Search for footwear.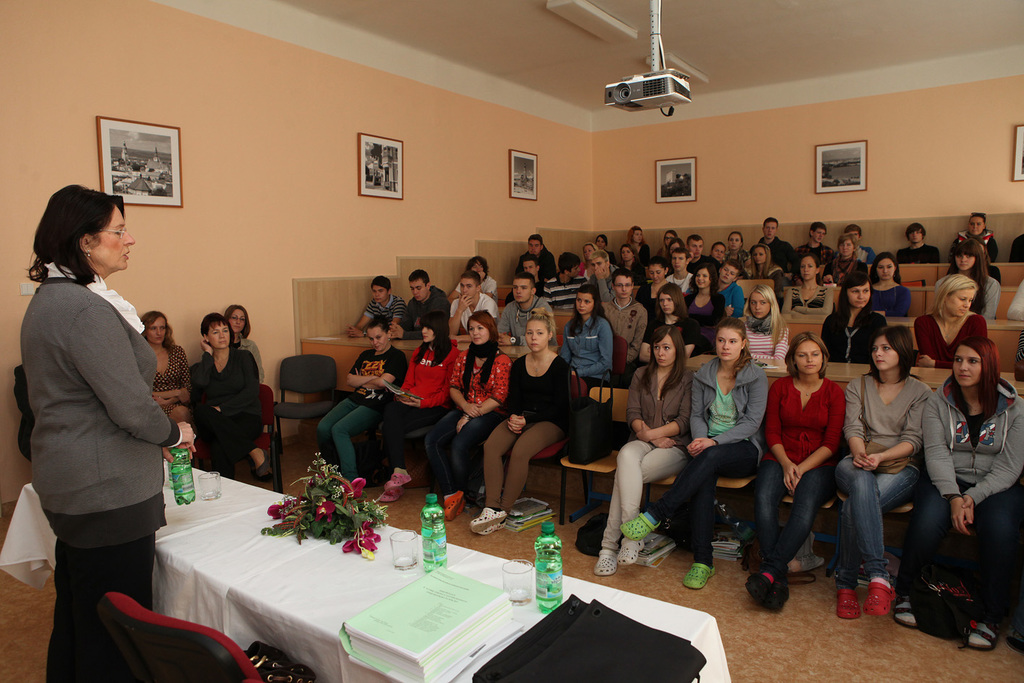
Found at l=488, t=518, r=512, b=533.
